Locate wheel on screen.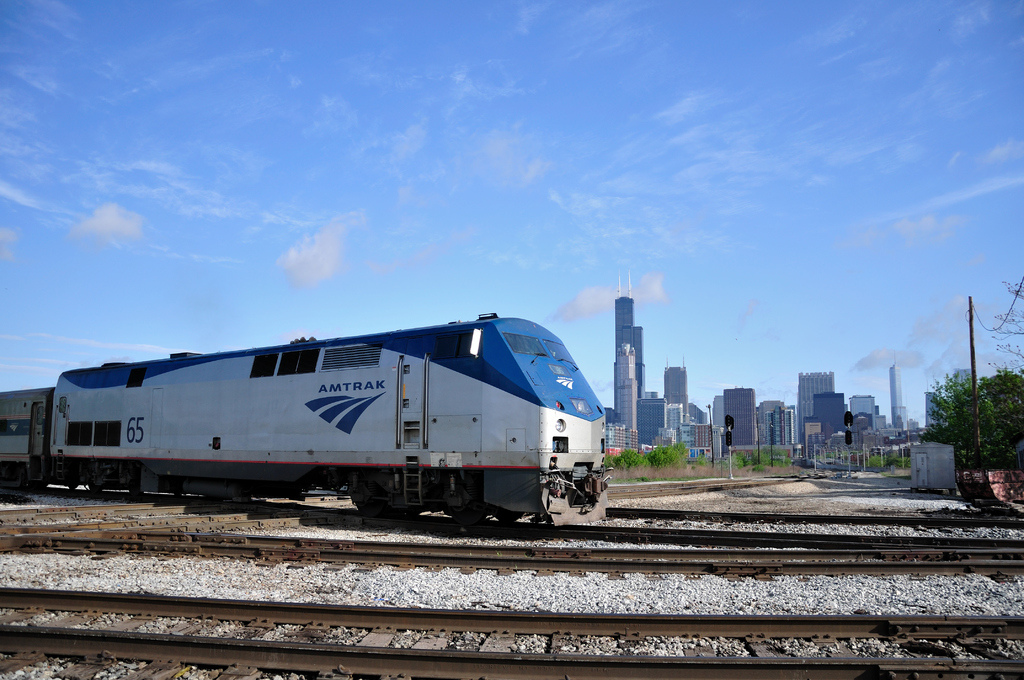
On screen at {"x1": 487, "y1": 506, "x2": 529, "y2": 524}.
